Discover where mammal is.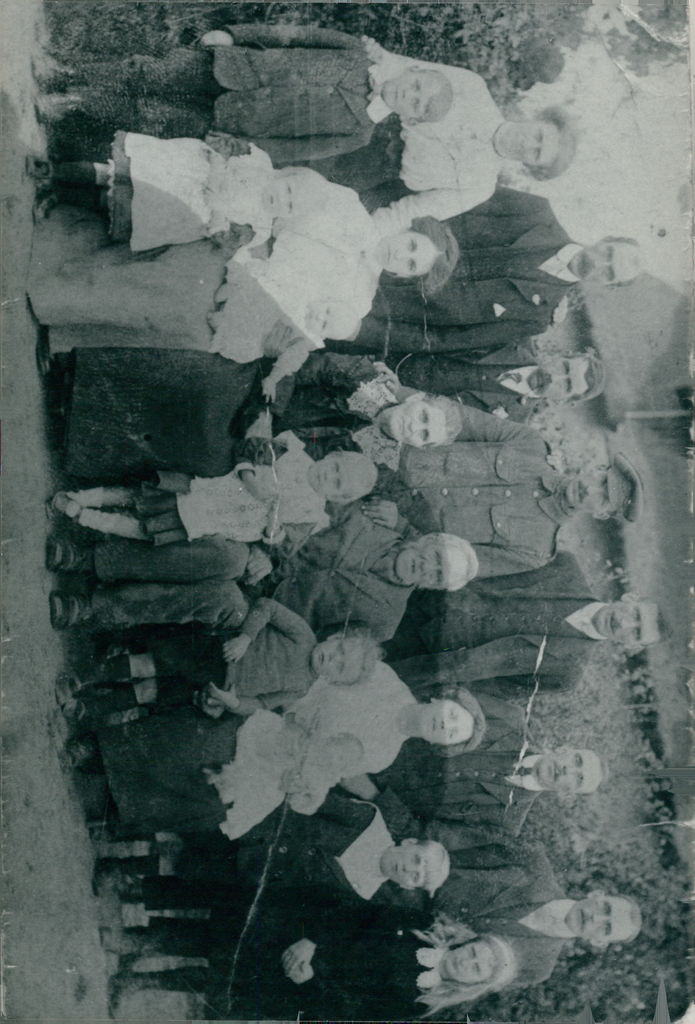
Discovered at (52,414,374,561).
